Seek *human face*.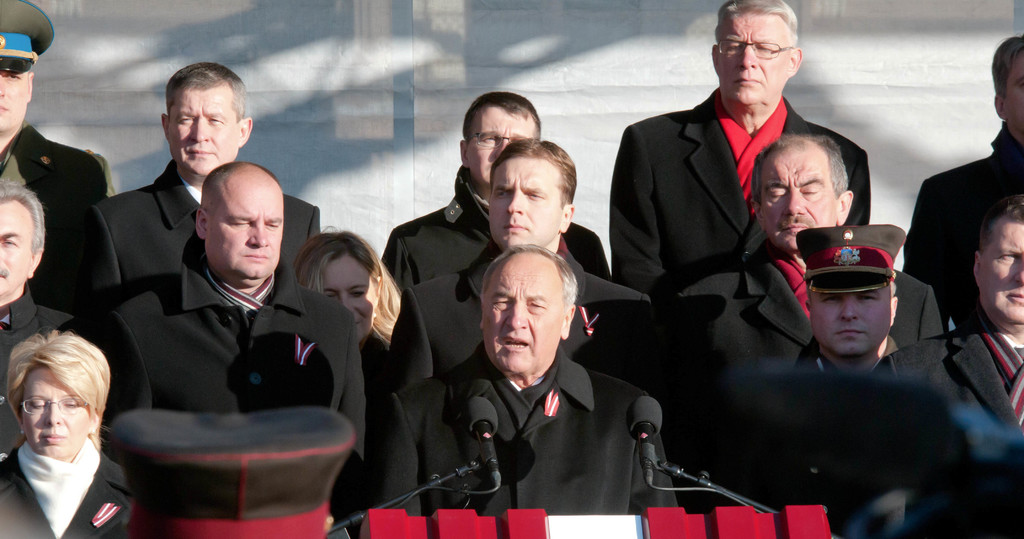
pyautogui.locateOnScreen(169, 92, 237, 173).
